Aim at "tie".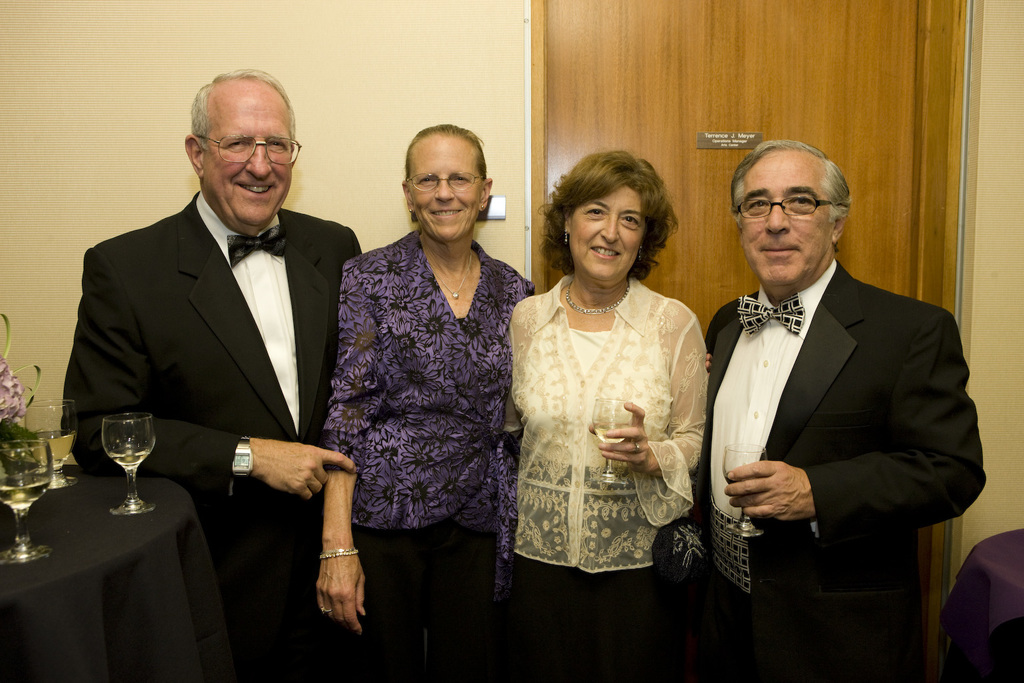
Aimed at bbox(741, 294, 806, 333).
